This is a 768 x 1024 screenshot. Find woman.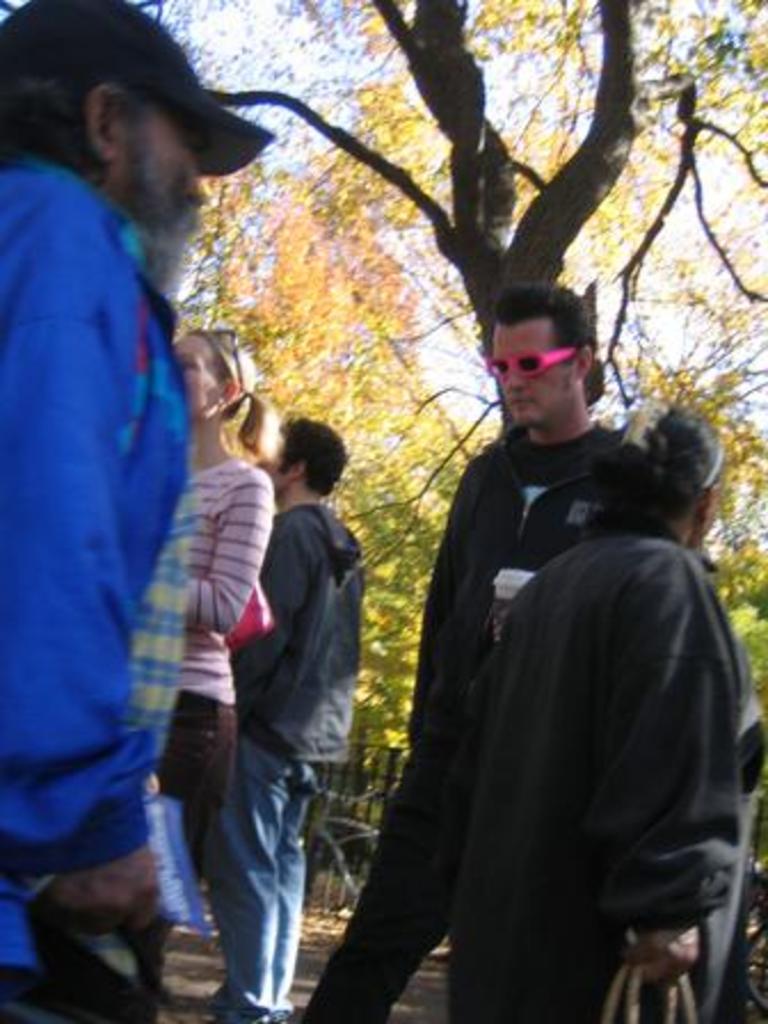
Bounding box: [x1=174, y1=320, x2=297, y2=917].
